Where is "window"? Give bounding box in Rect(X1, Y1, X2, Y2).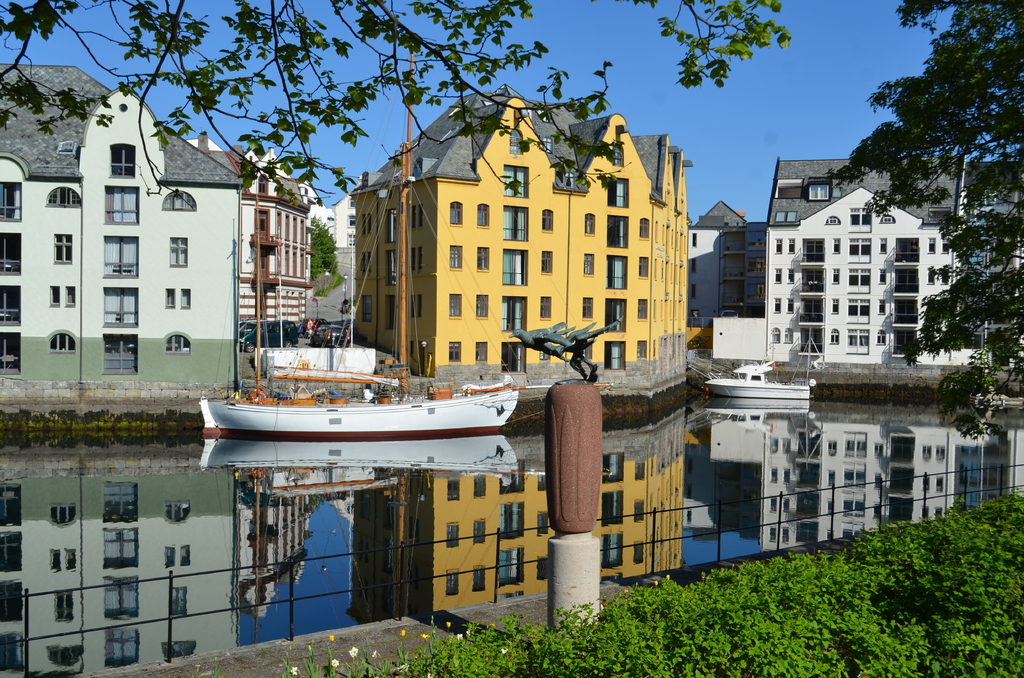
Rect(450, 200, 463, 219).
